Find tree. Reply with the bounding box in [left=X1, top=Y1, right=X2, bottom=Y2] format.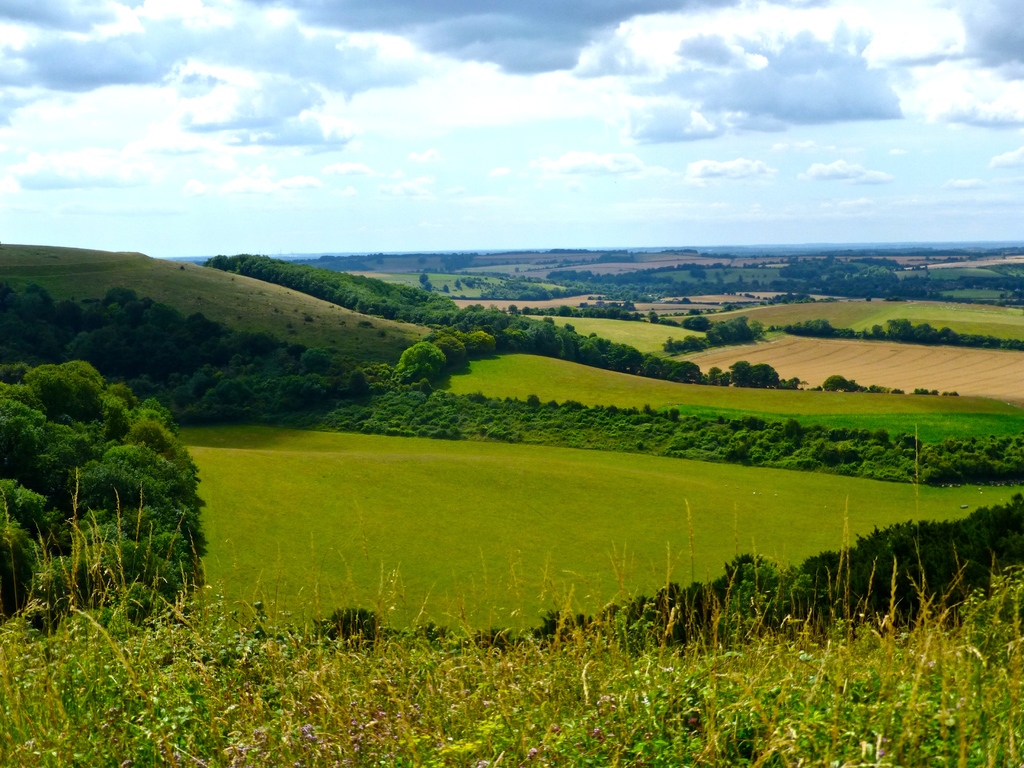
[left=825, top=370, right=845, bottom=391].
